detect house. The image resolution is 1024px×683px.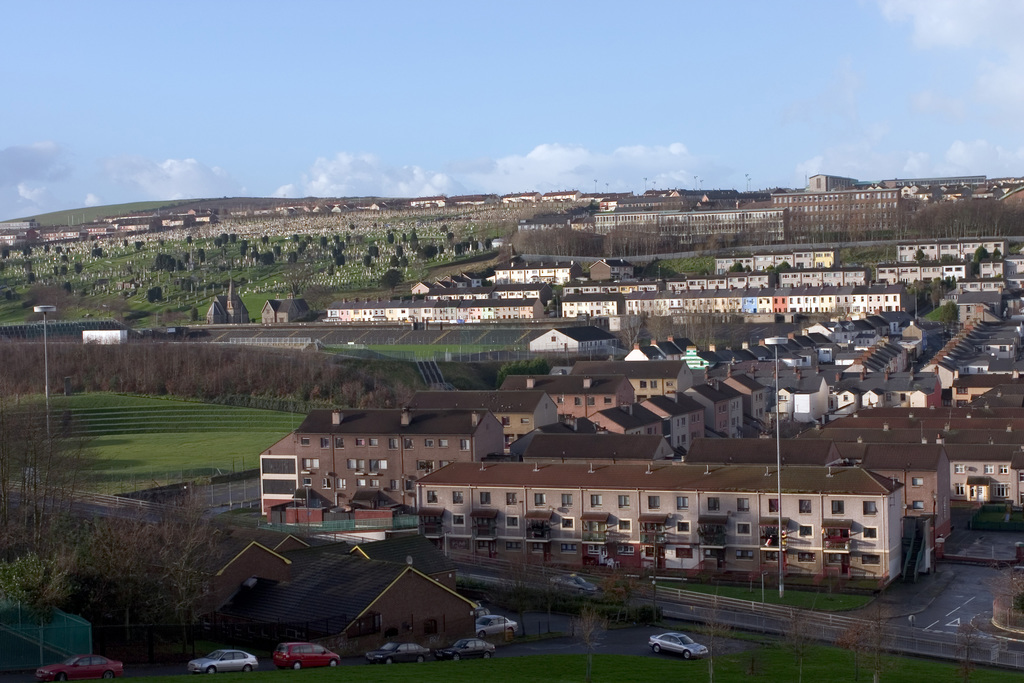
<box>403,448,905,598</box>.
